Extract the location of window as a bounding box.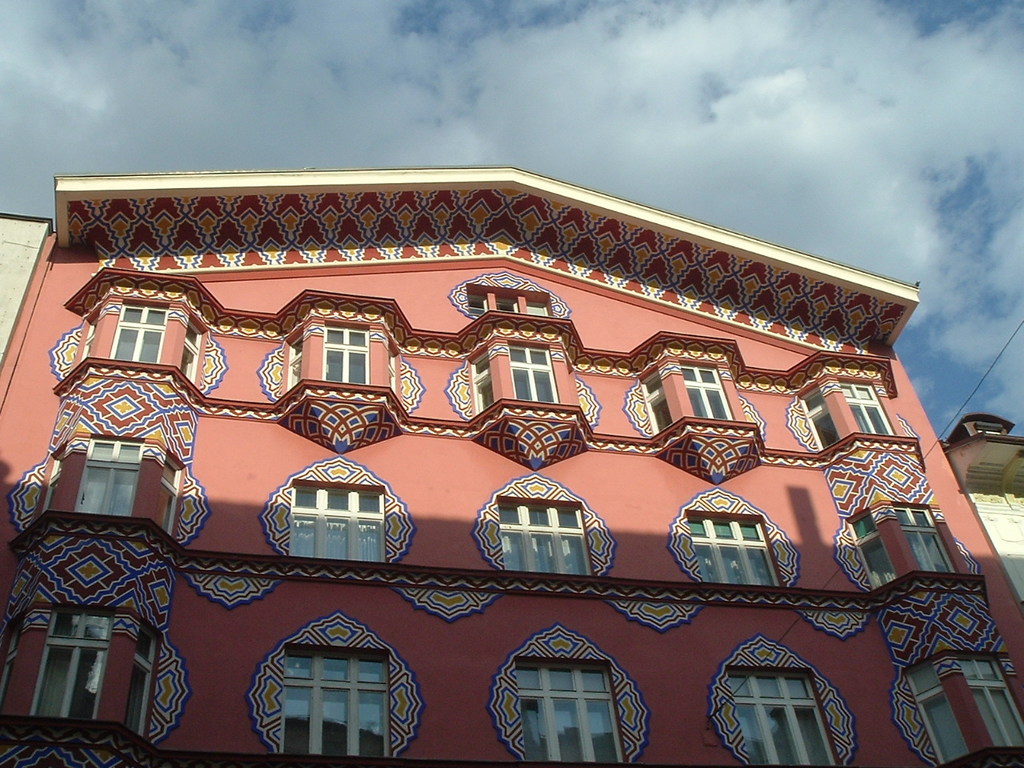
box(502, 489, 601, 585).
